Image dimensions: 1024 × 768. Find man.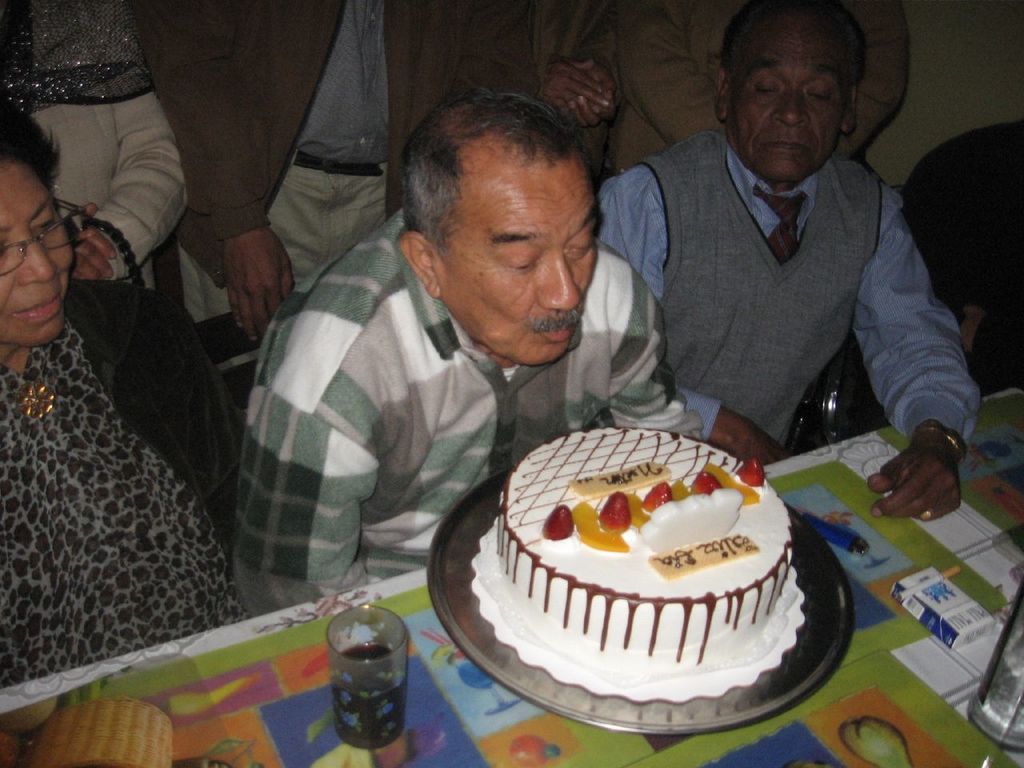
229/86/707/614.
